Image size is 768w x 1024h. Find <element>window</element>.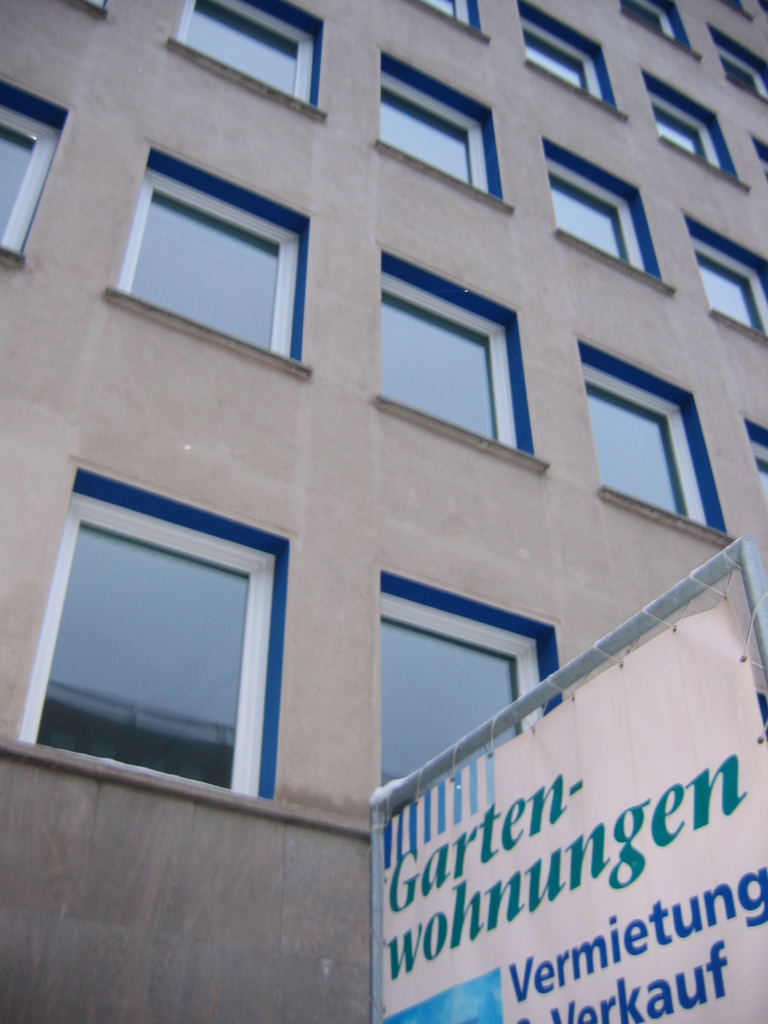
rect(375, 56, 512, 209).
